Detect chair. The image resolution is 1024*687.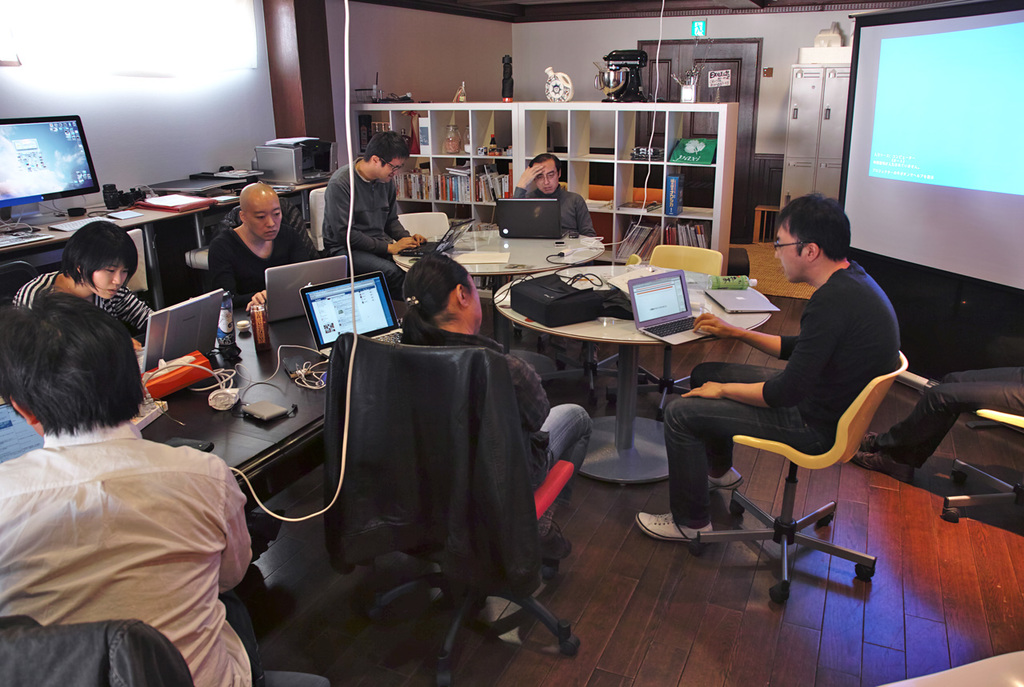
bbox(537, 338, 634, 409).
